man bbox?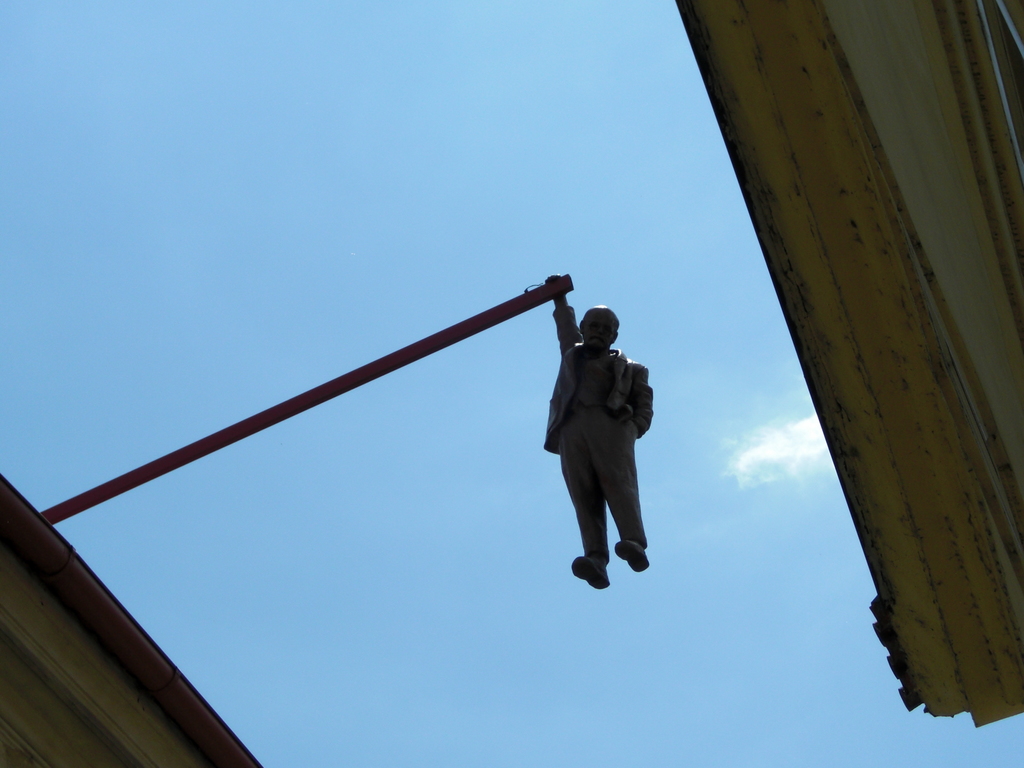
bbox=[518, 289, 667, 620]
